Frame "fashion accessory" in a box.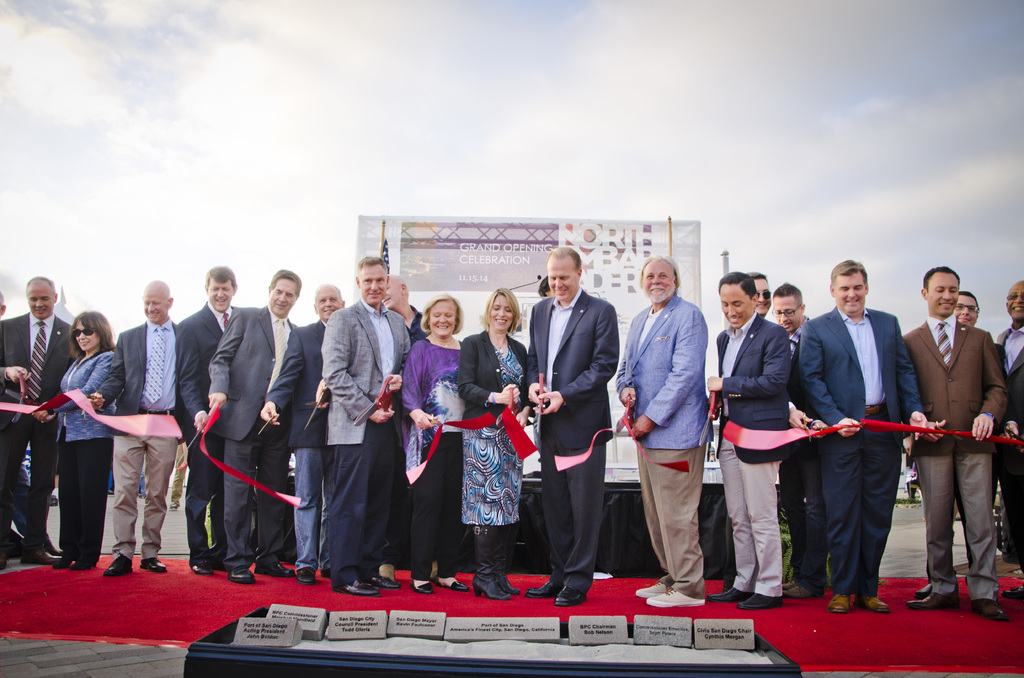
(left=554, top=583, right=586, bottom=608).
